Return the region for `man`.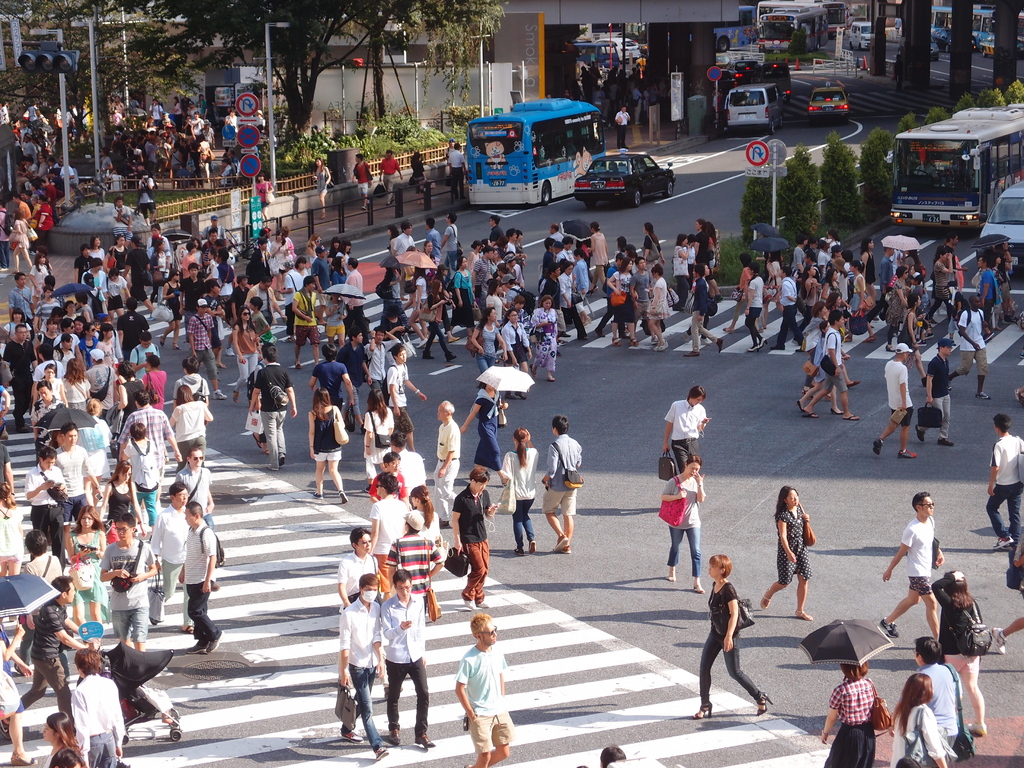
pyautogui.locateOnScreen(378, 569, 436, 752).
